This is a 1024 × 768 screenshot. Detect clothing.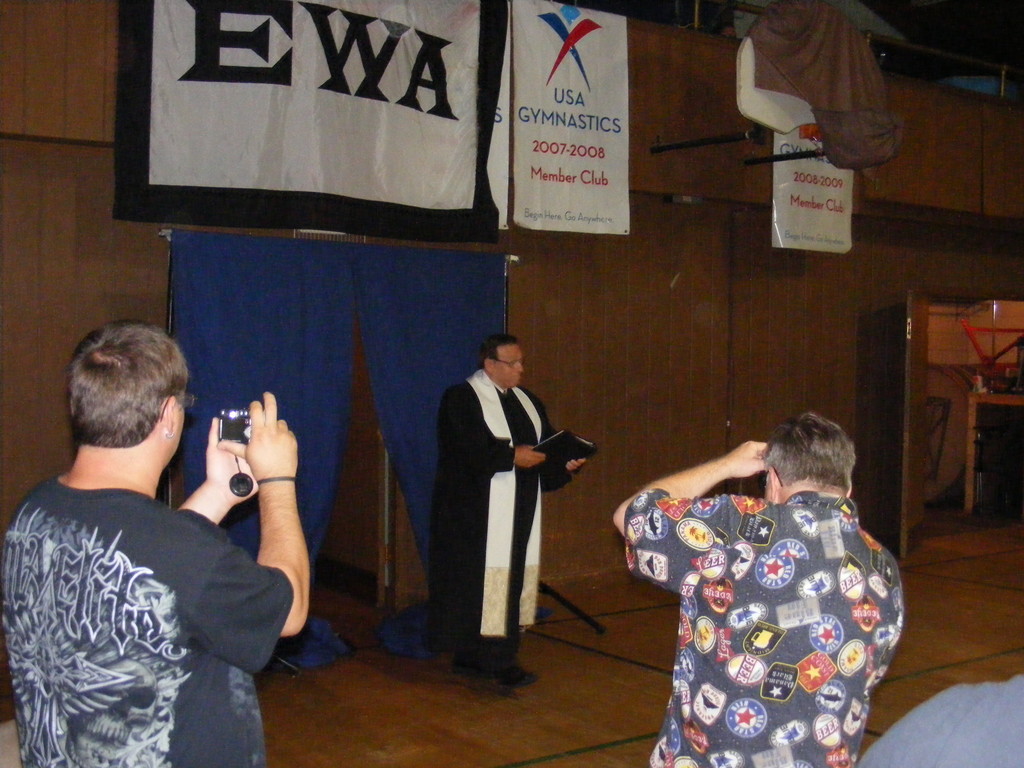
<region>433, 372, 579, 653</region>.
